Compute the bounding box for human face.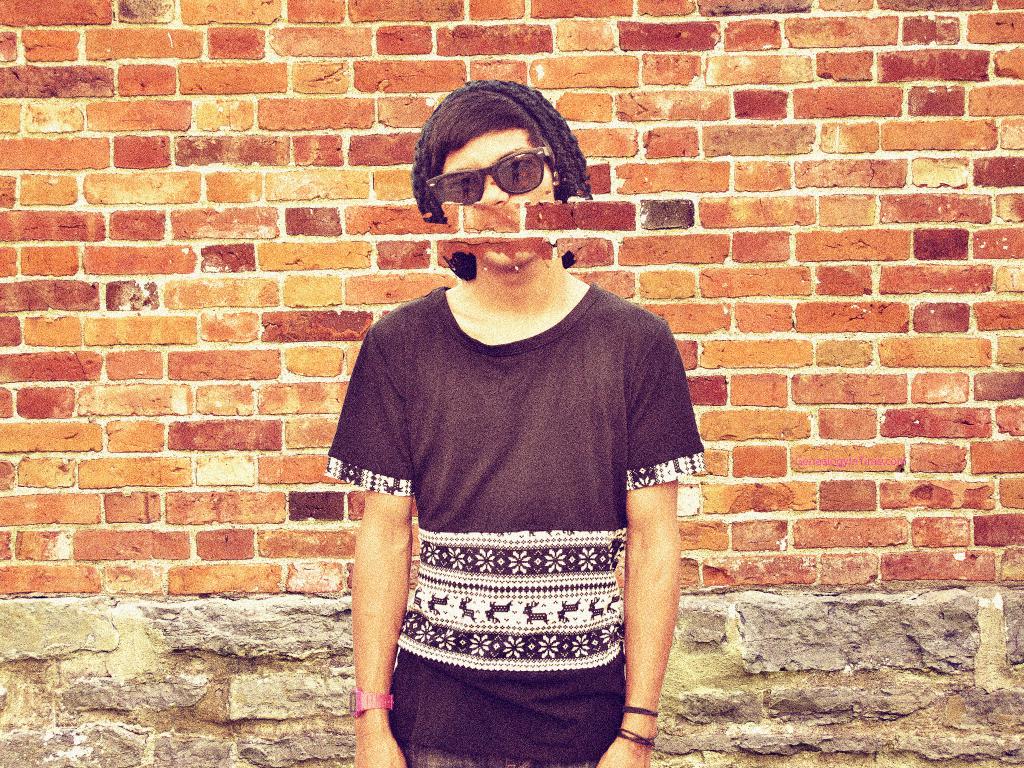
<bbox>439, 139, 558, 267</bbox>.
